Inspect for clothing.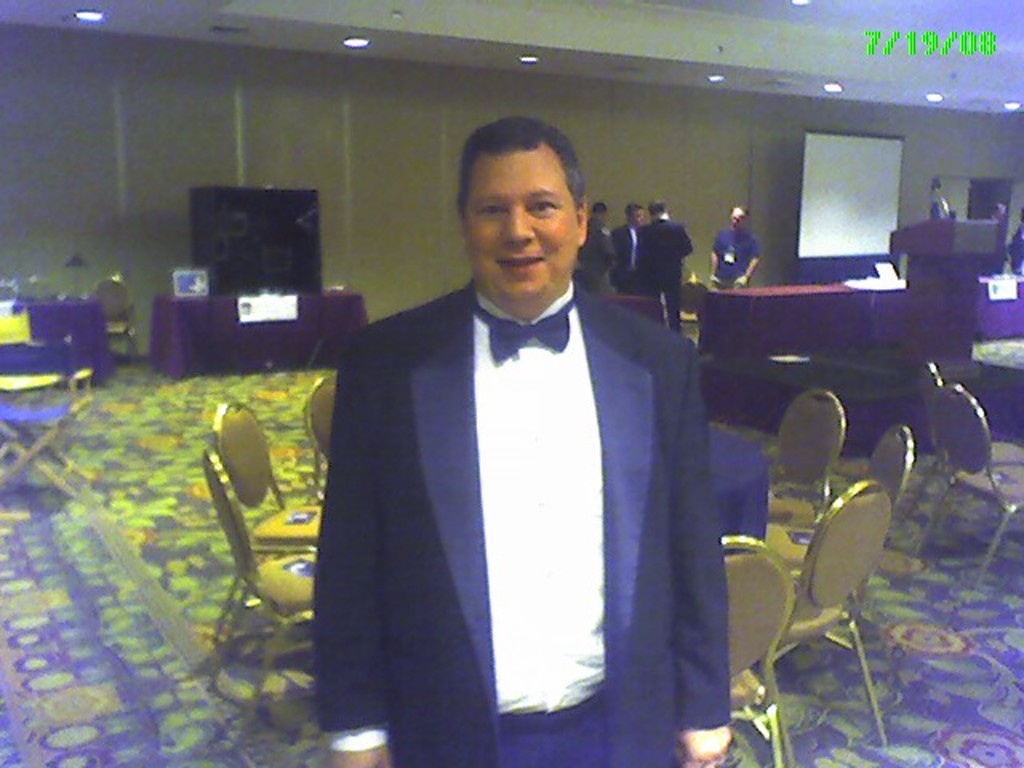
Inspection: <bbox>635, 216, 686, 336</bbox>.
